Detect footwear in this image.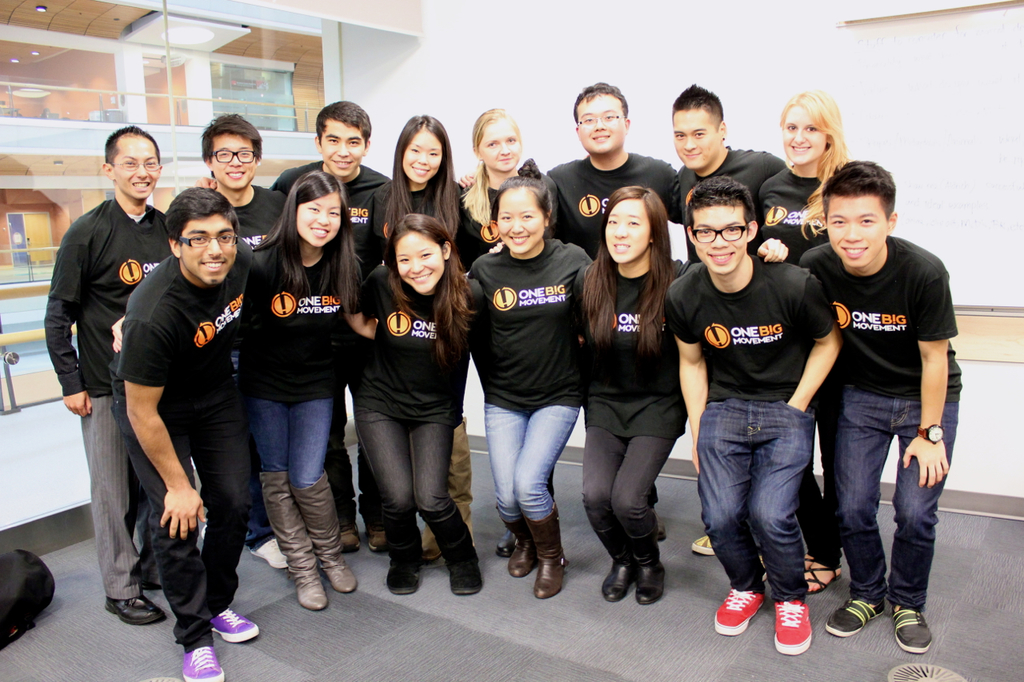
Detection: [left=258, top=471, right=329, bottom=609].
